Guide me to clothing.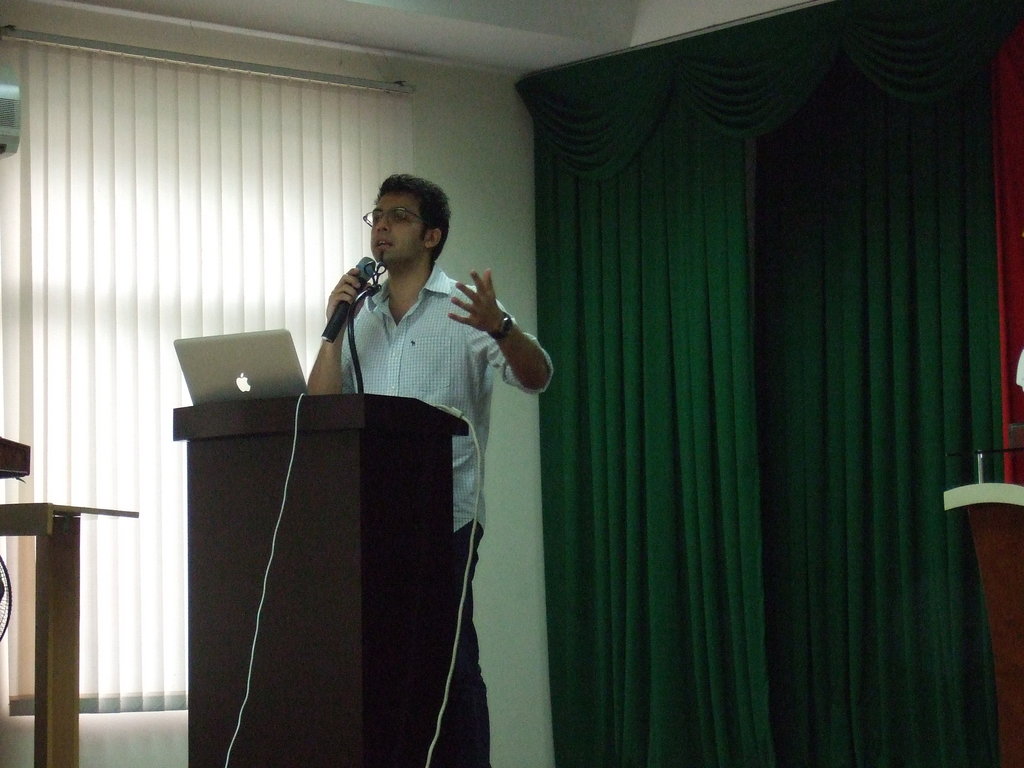
Guidance: (x1=296, y1=225, x2=552, y2=703).
